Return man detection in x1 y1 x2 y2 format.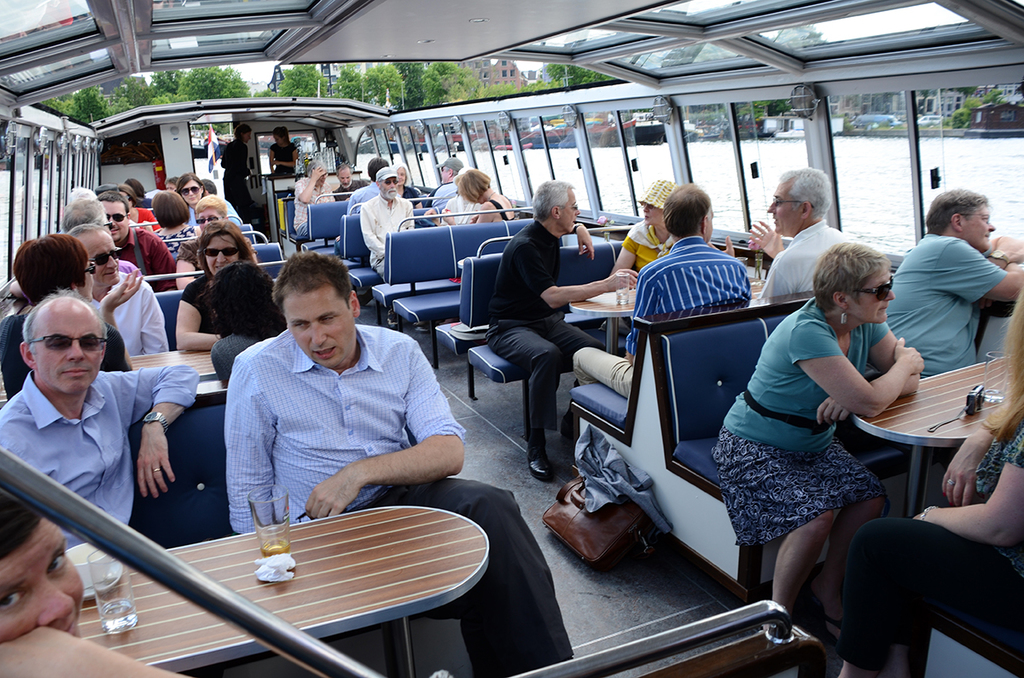
59 197 149 281.
